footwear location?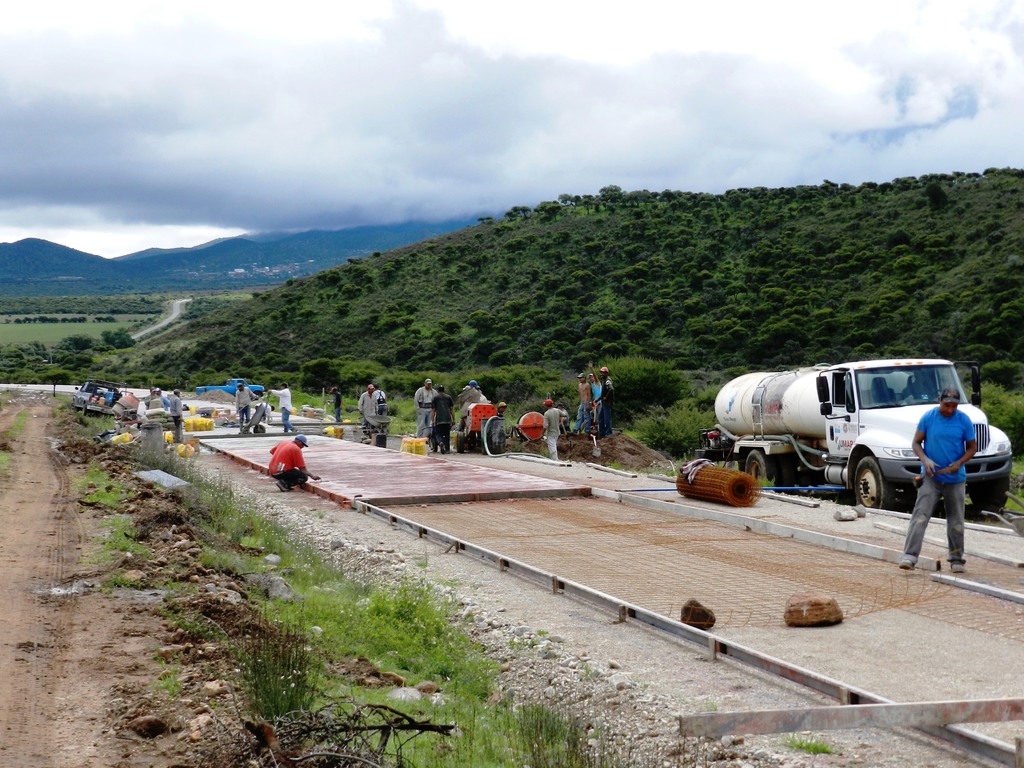
pyautogui.locateOnScreen(900, 552, 918, 572)
